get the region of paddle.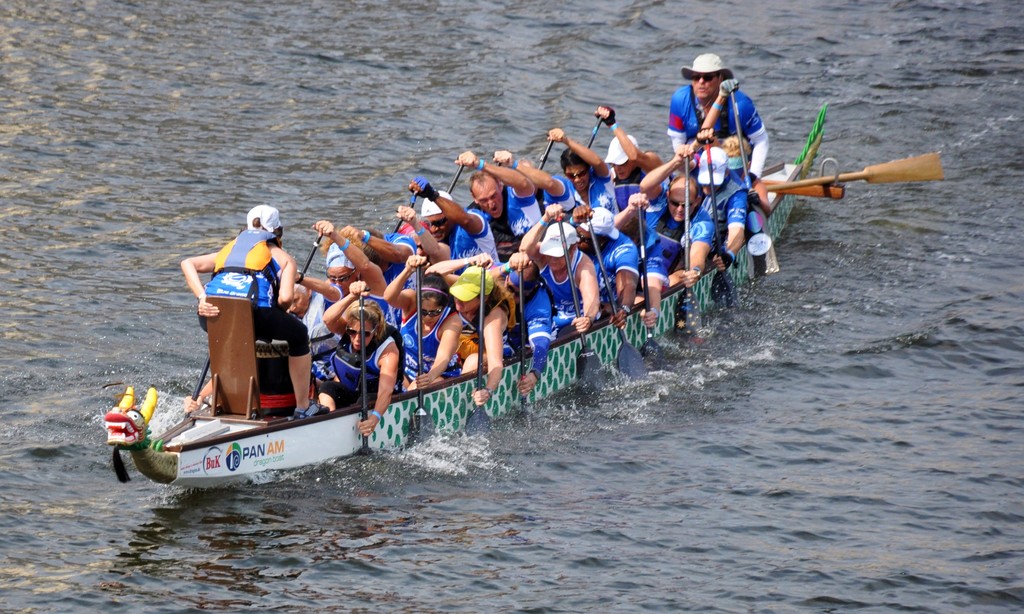
select_region(588, 219, 645, 384).
